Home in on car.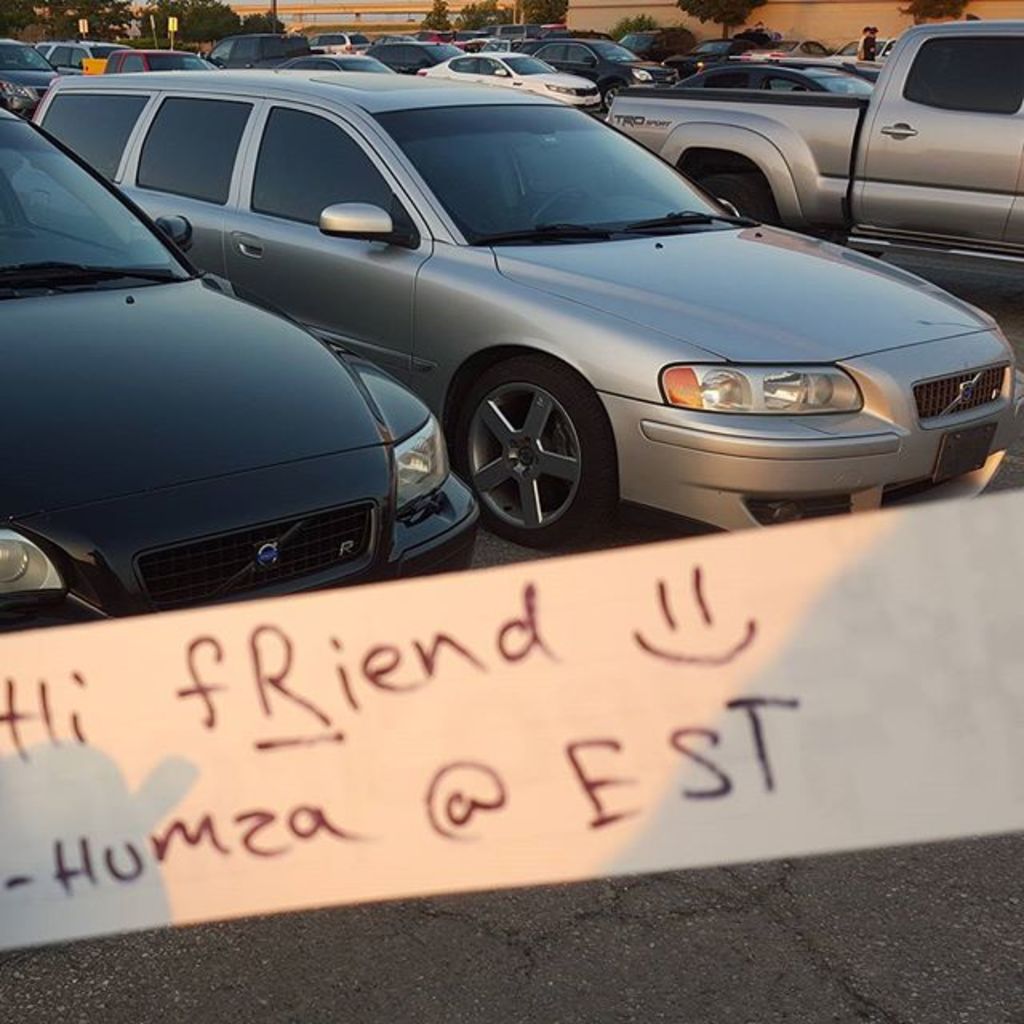
Homed in at rect(651, 37, 768, 74).
